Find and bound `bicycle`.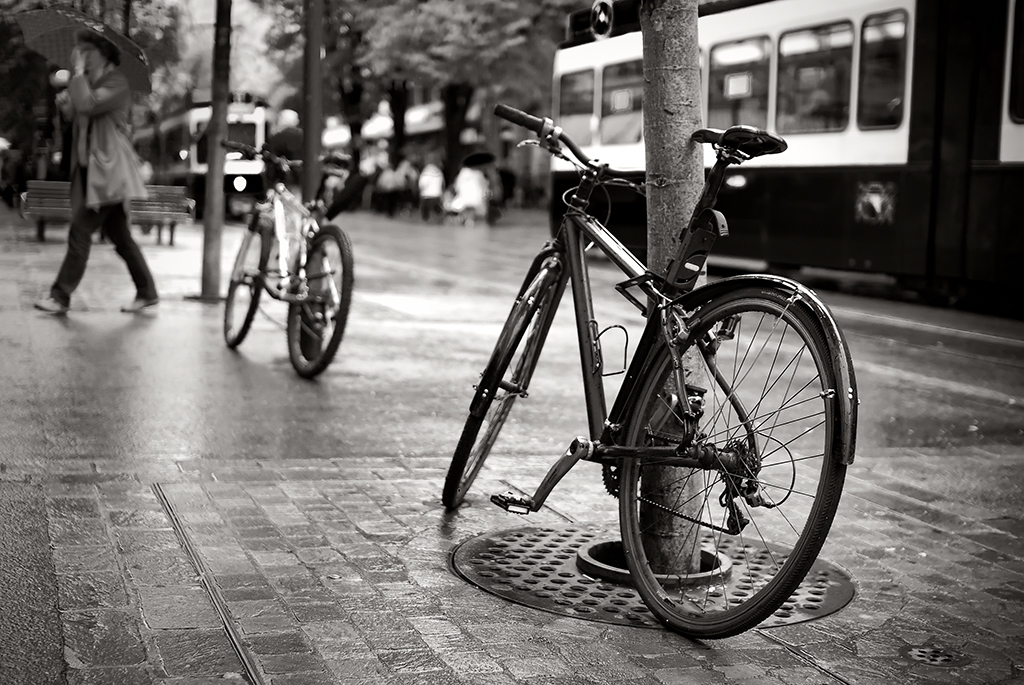
Bound: {"left": 442, "top": 49, "right": 860, "bottom": 635}.
